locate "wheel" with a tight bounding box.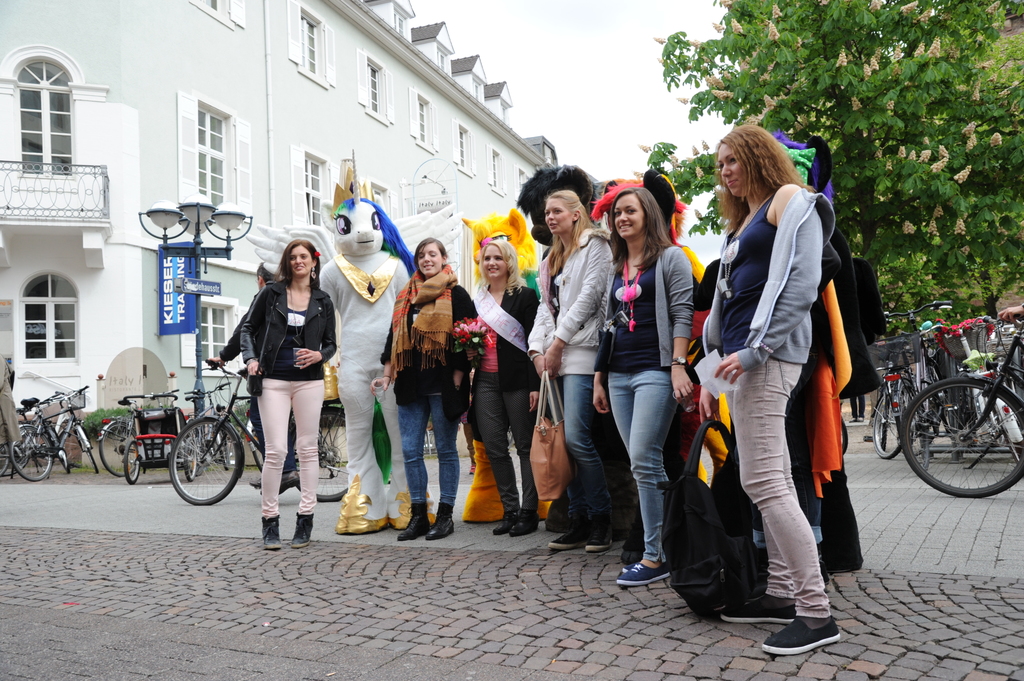
8, 422, 51, 481.
